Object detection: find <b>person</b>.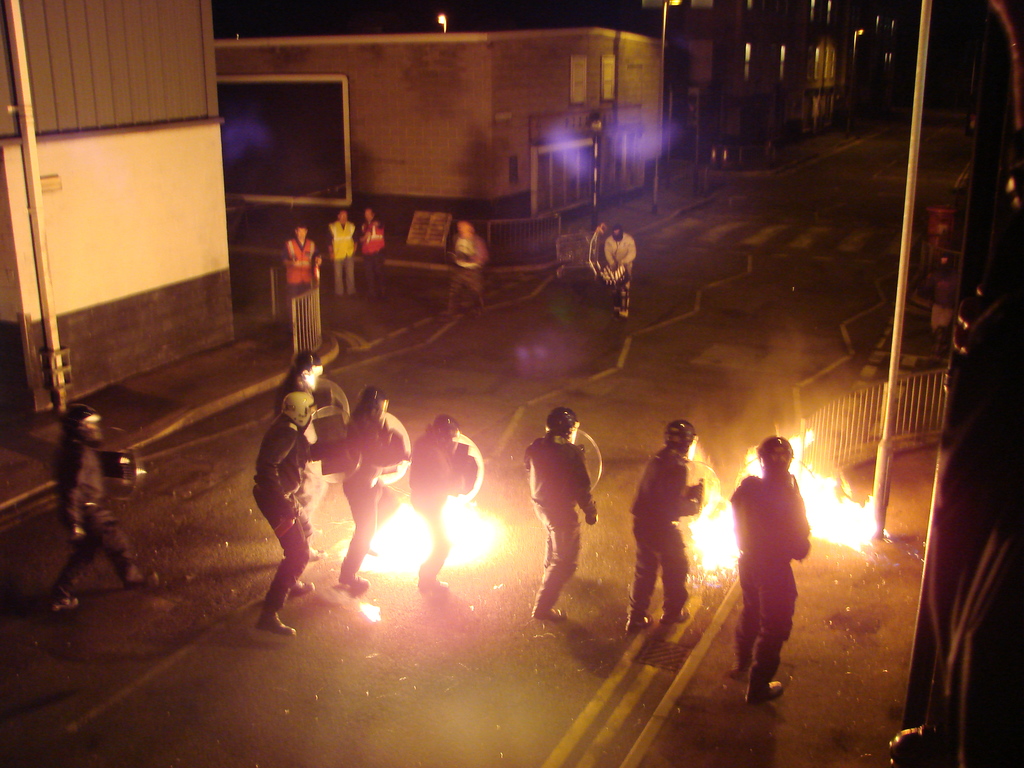
bbox=[525, 408, 598, 622].
